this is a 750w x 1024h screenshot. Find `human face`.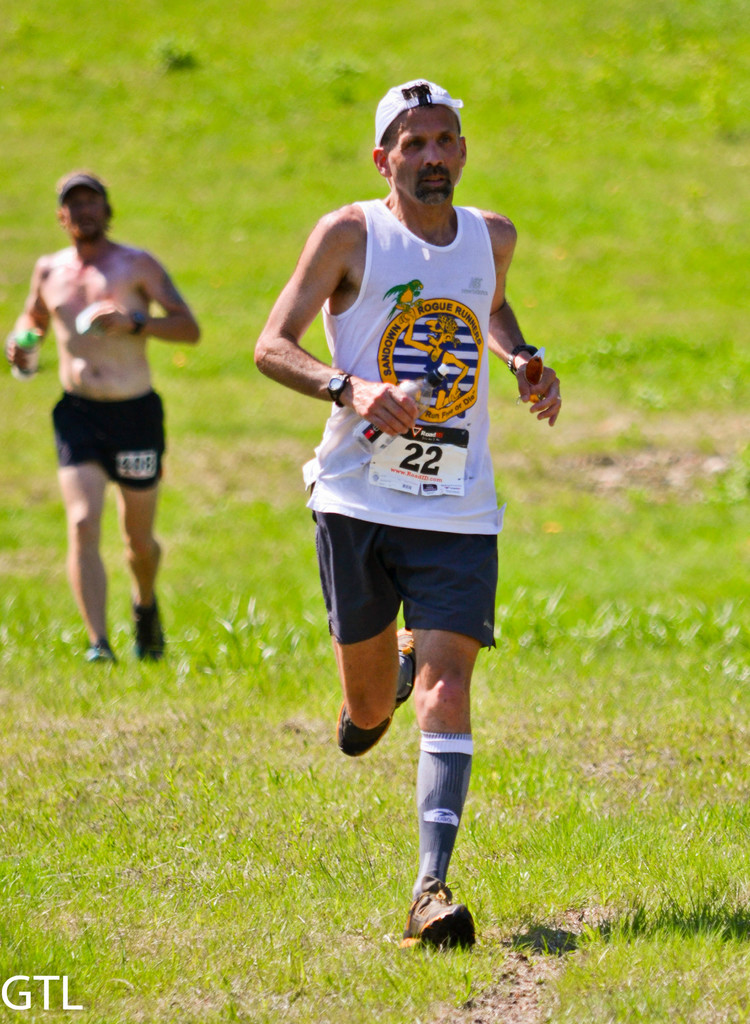
Bounding box: locate(61, 189, 107, 239).
